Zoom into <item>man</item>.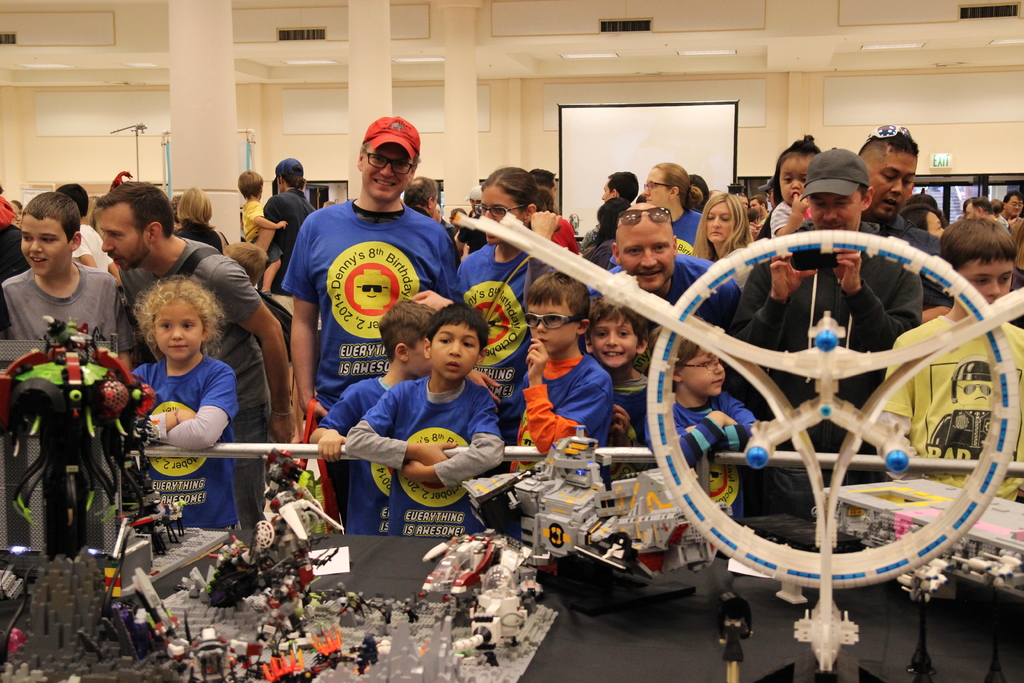
Zoom target: bbox=[582, 168, 643, 258].
